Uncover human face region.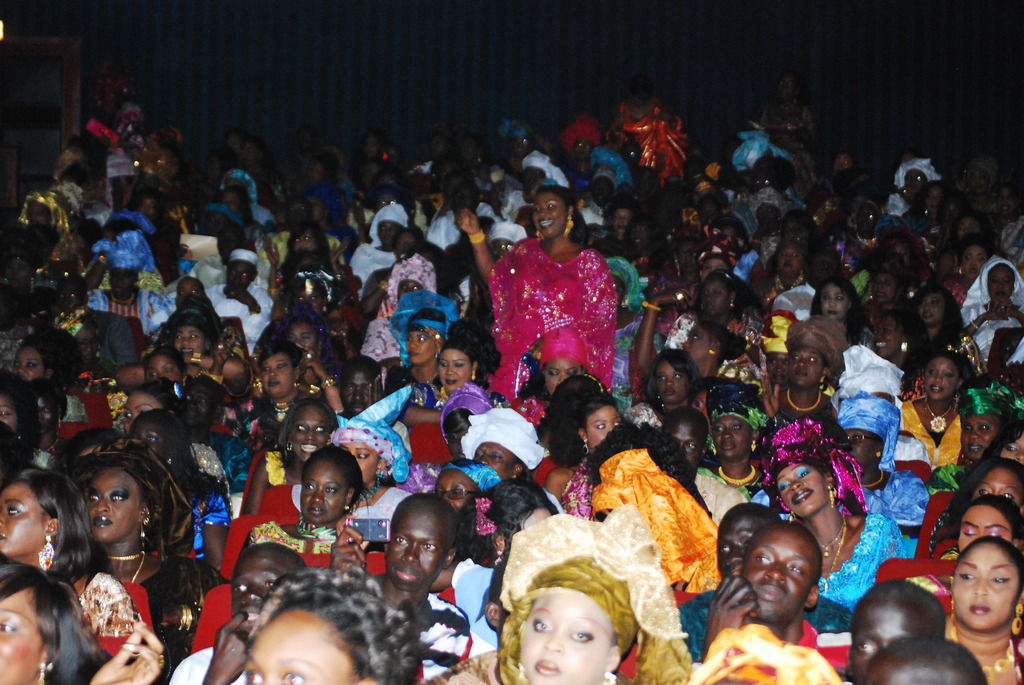
Uncovered: BBox(300, 462, 343, 519).
